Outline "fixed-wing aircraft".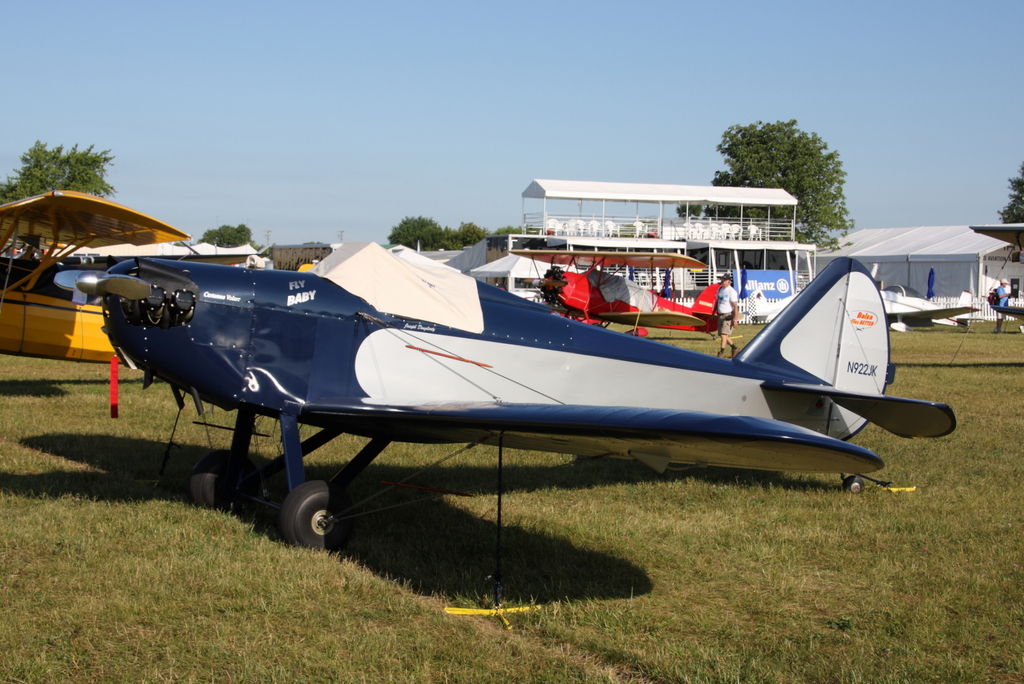
Outline: detection(53, 238, 956, 555).
